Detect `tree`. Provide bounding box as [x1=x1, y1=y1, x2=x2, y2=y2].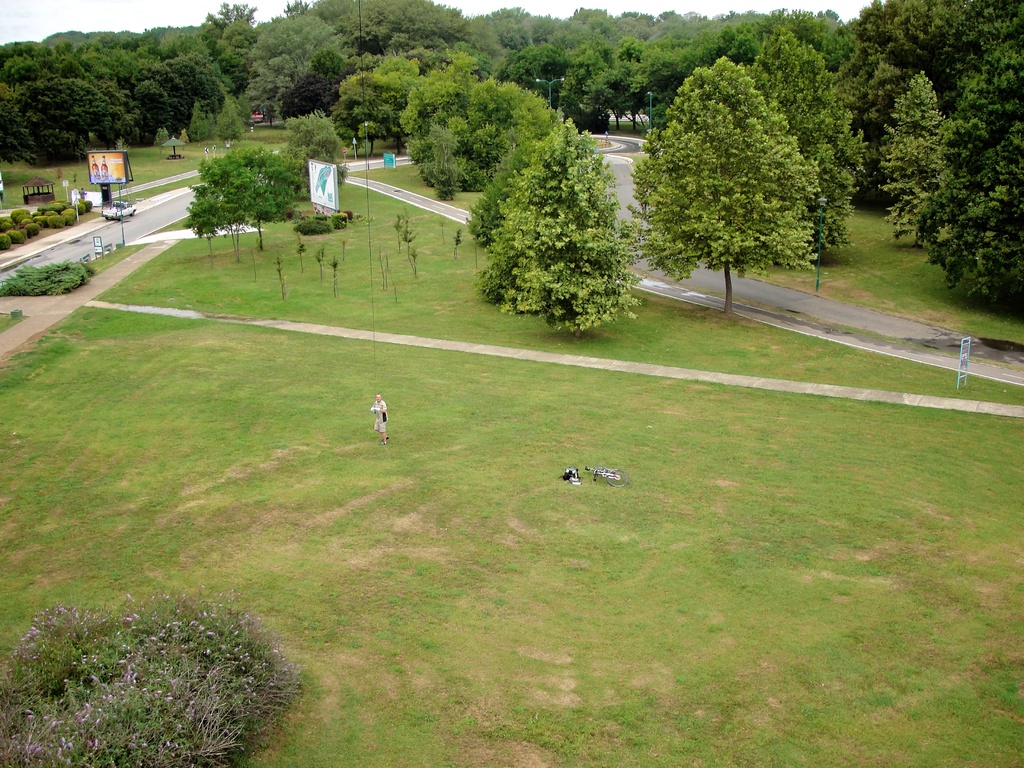
[x1=280, y1=104, x2=346, y2=185].
